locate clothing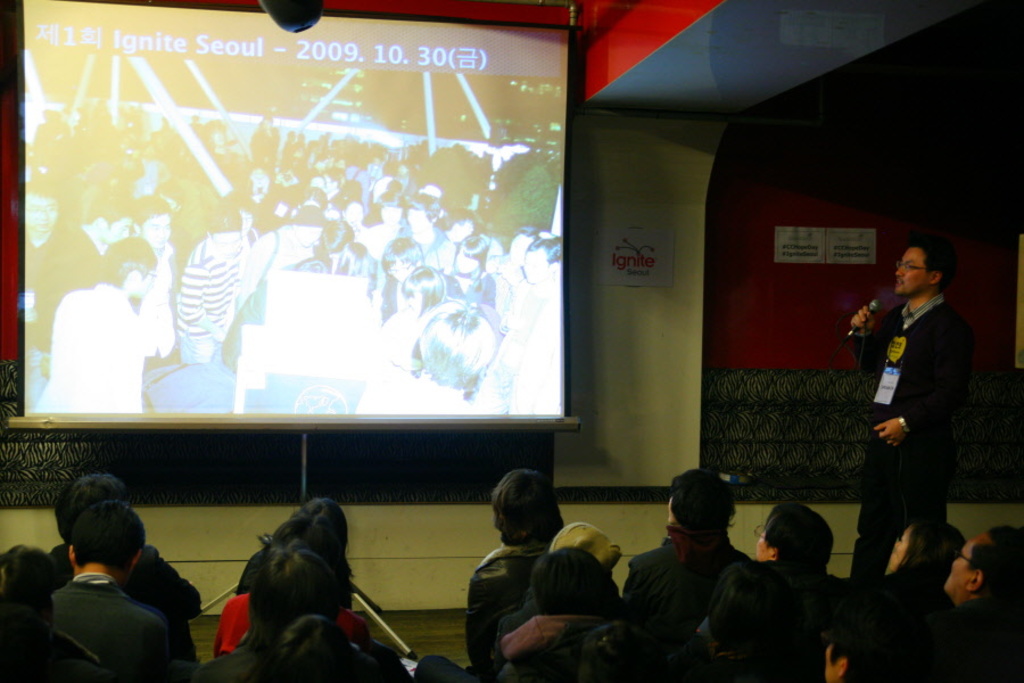
box(208, 590, 375, 657)
